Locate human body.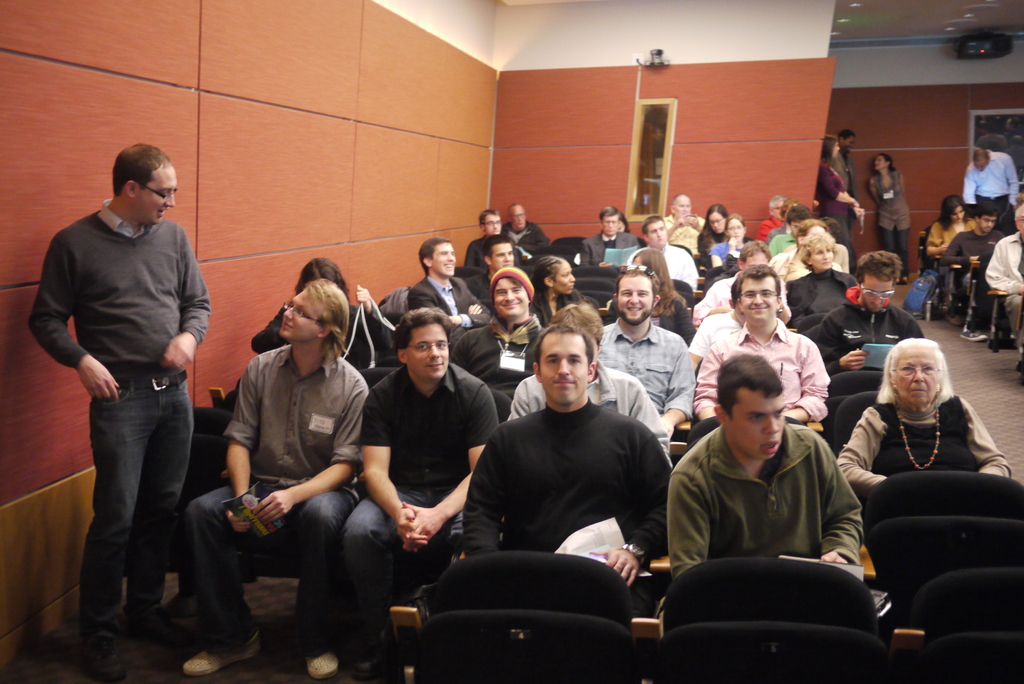
Bounding box: <region>462, 398, 672, 618</region>.
